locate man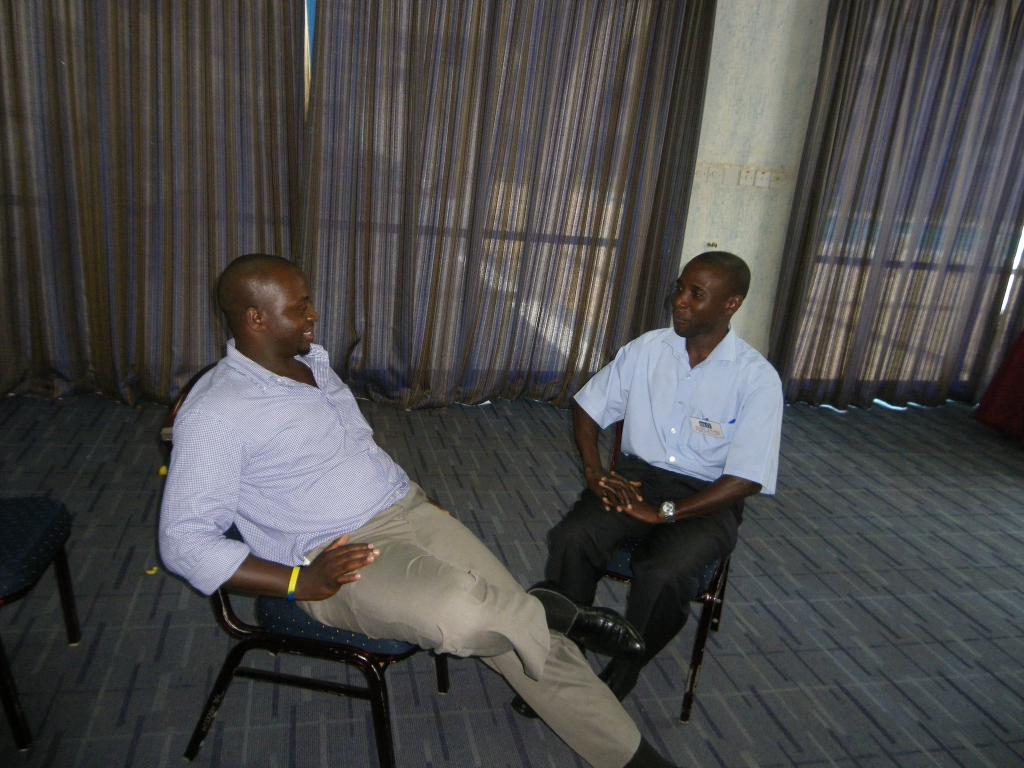
157/245/672/767
